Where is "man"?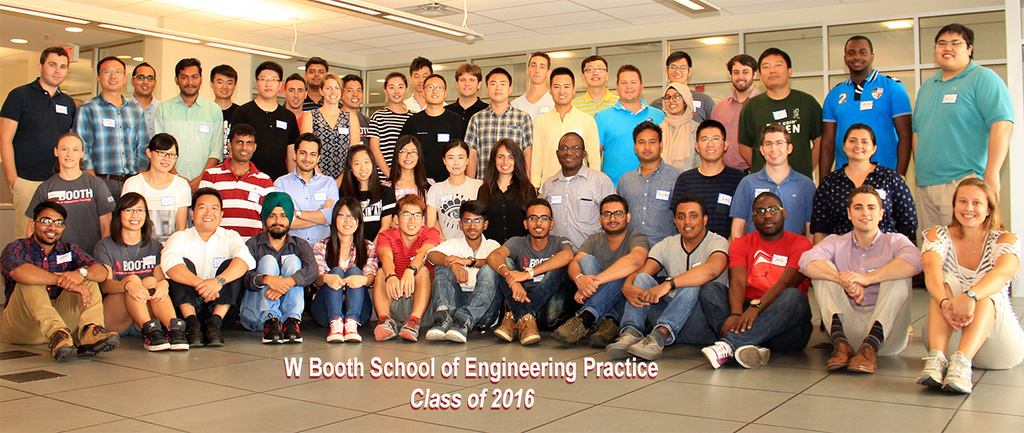
l=66, t=54, r=153, b=193.
